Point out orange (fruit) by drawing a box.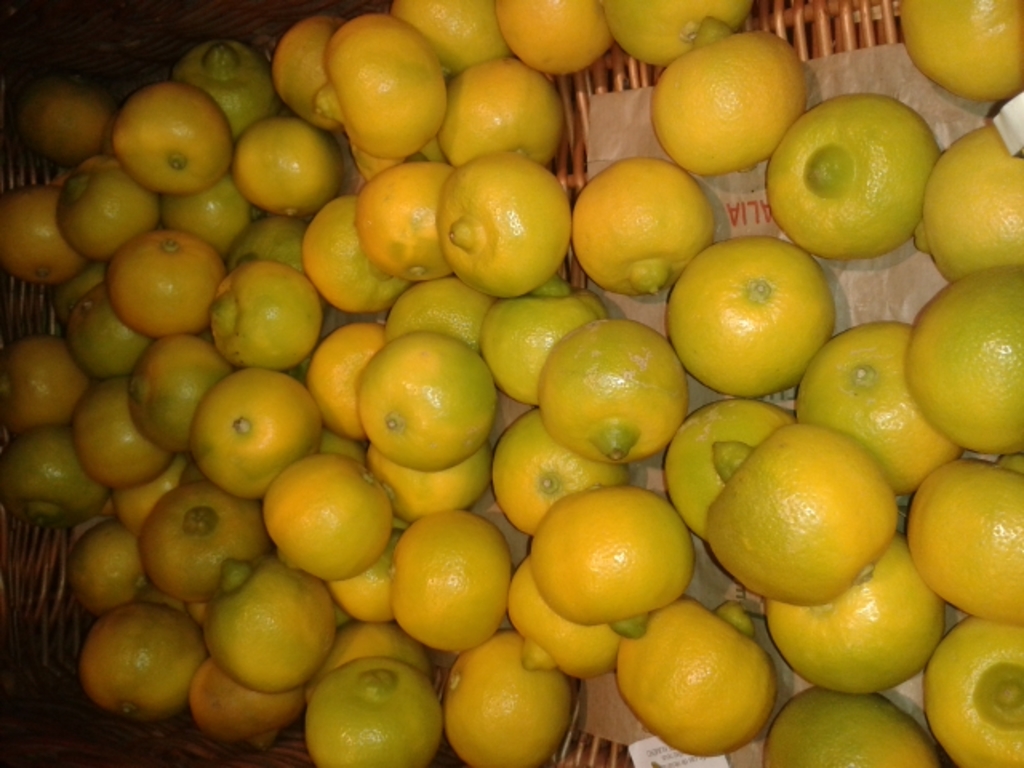
(602, 0, 731, 48).
